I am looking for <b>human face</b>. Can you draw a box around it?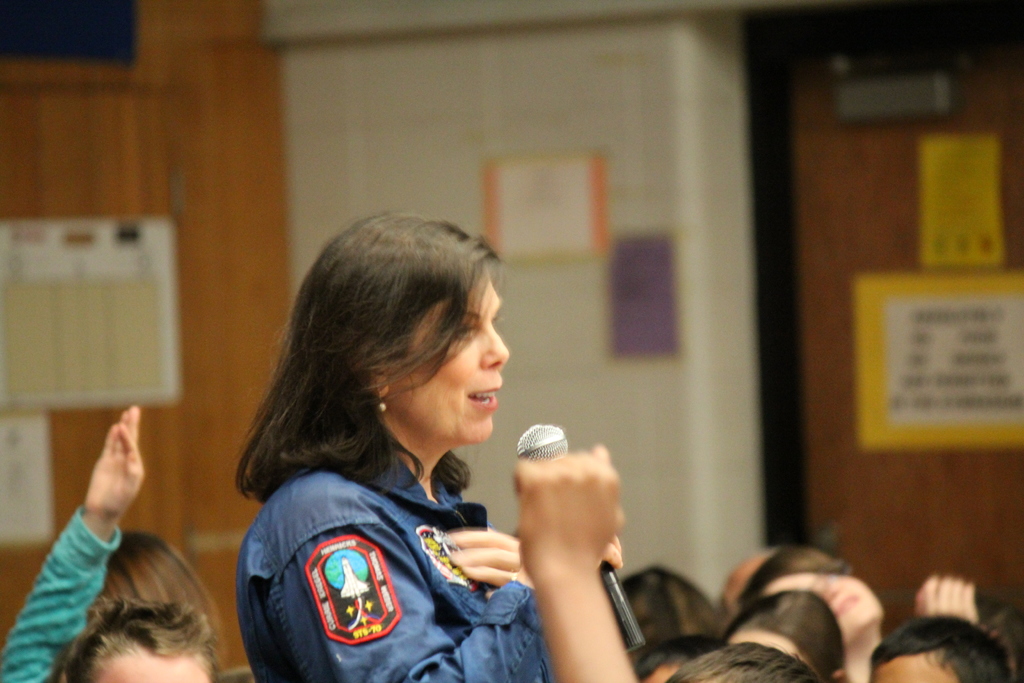
Sure, the bounding box is detection(764, 572, 885, 646).
